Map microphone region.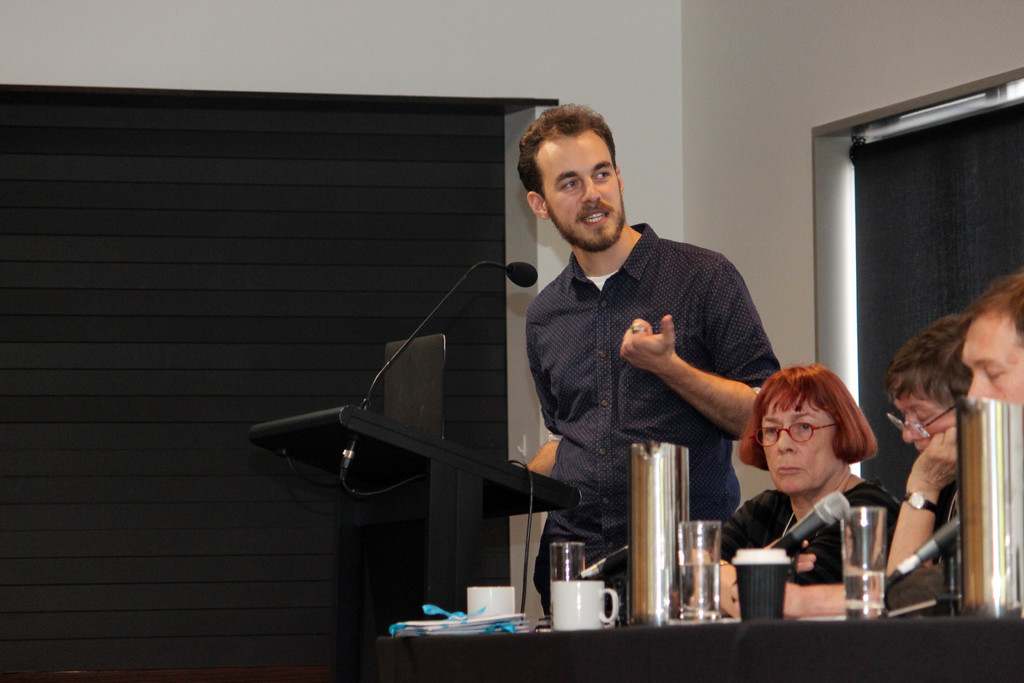
Mapped to BBox(507, 258, 542, 287).
